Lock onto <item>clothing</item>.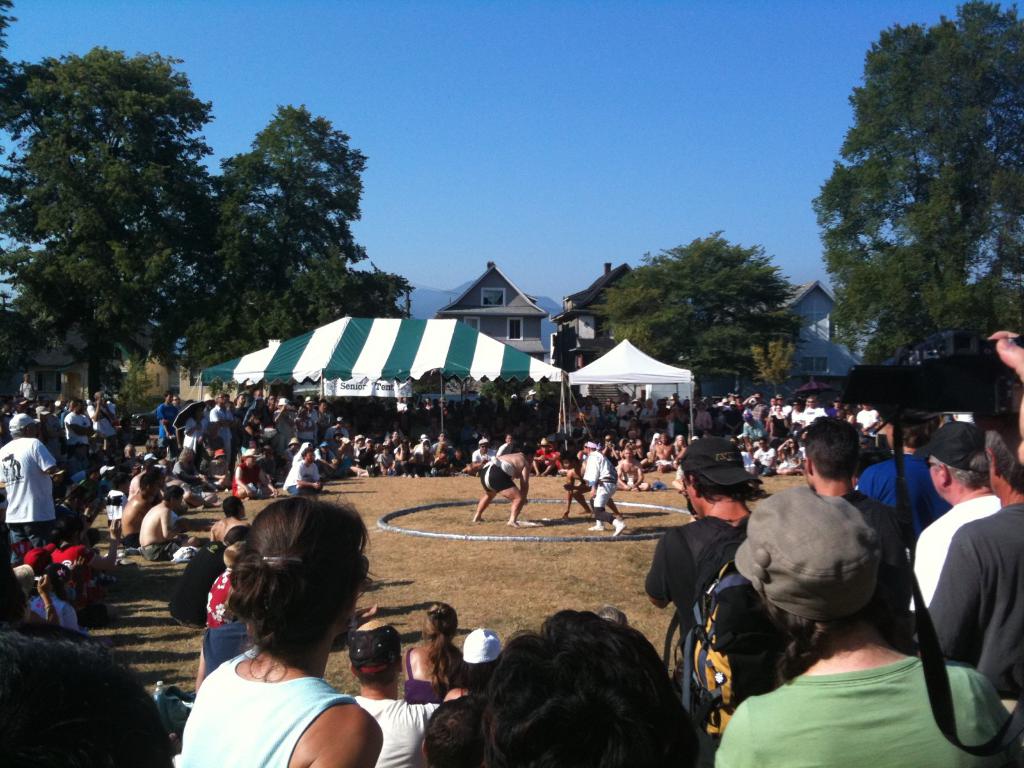
Locked: l=352, t=688, r=431, b=764.
